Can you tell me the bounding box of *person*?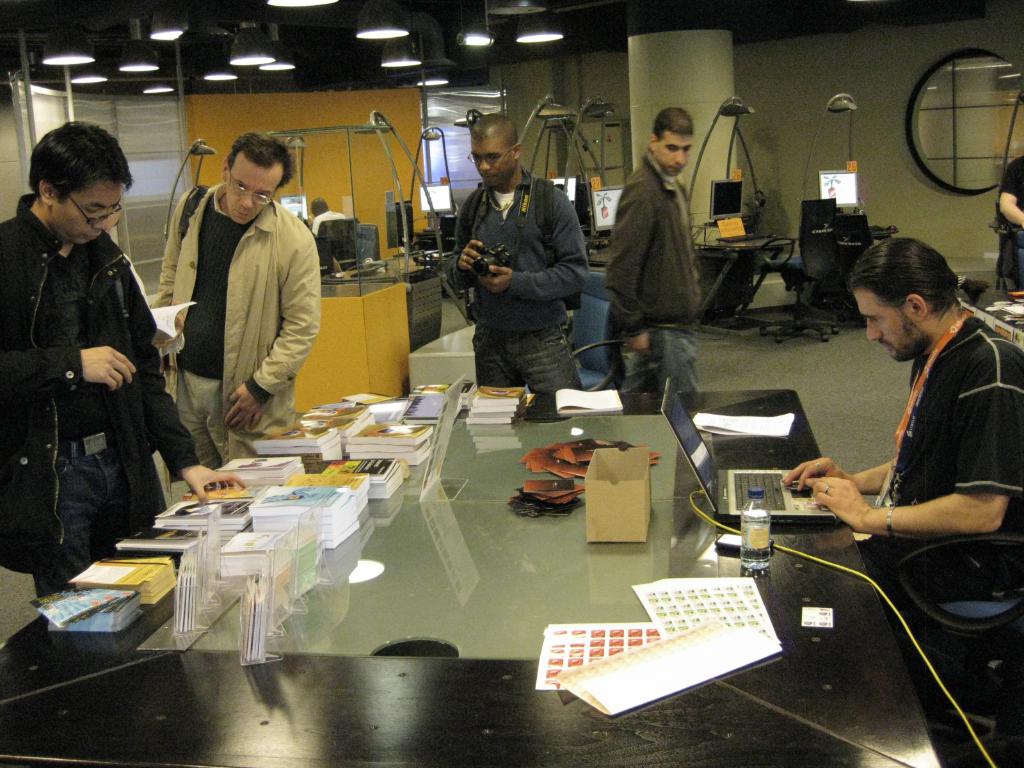
[150, 132, 322, 498].
